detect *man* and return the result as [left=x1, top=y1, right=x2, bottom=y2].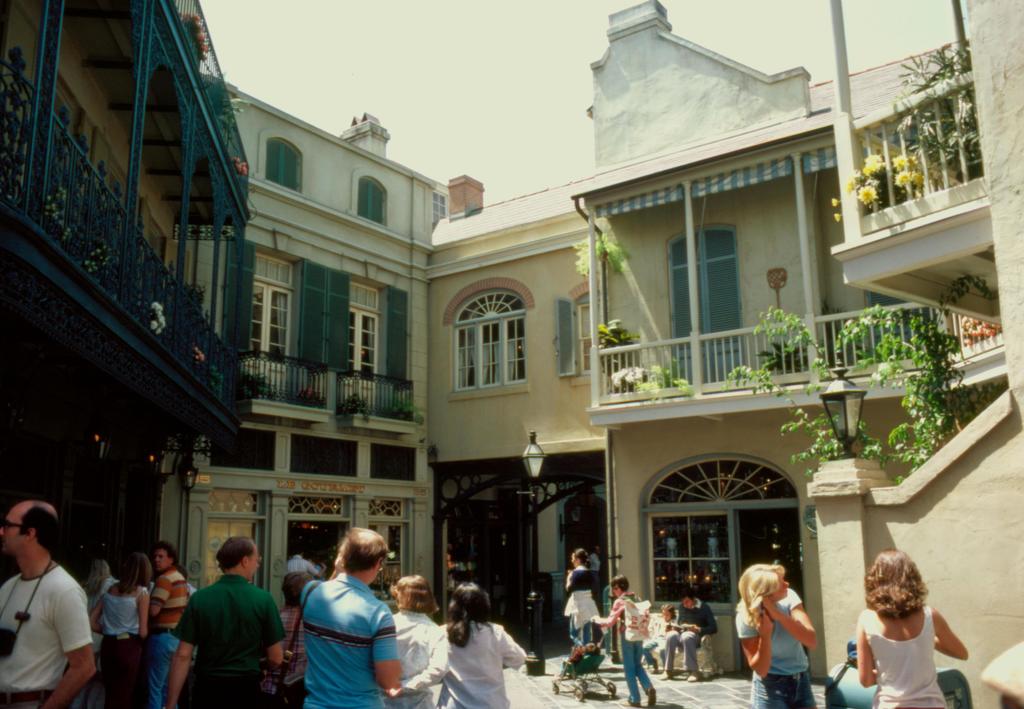
[left=291, top=520, right=402, bottom=708].
